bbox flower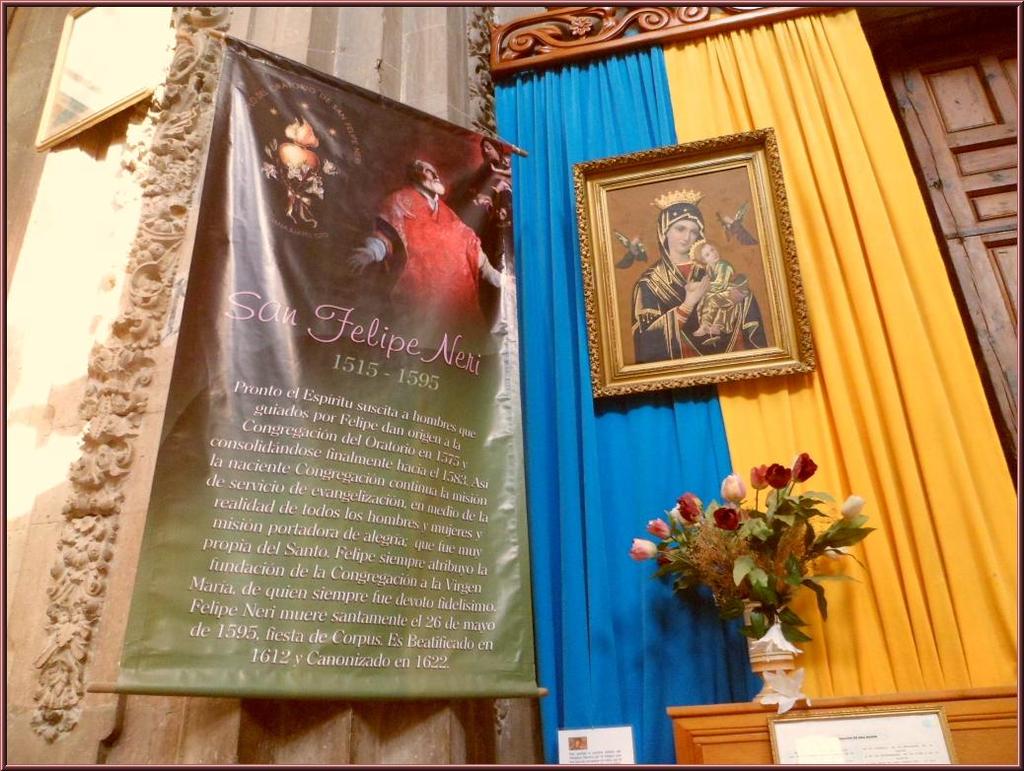
bbox=(792, 450, 819, 486)
